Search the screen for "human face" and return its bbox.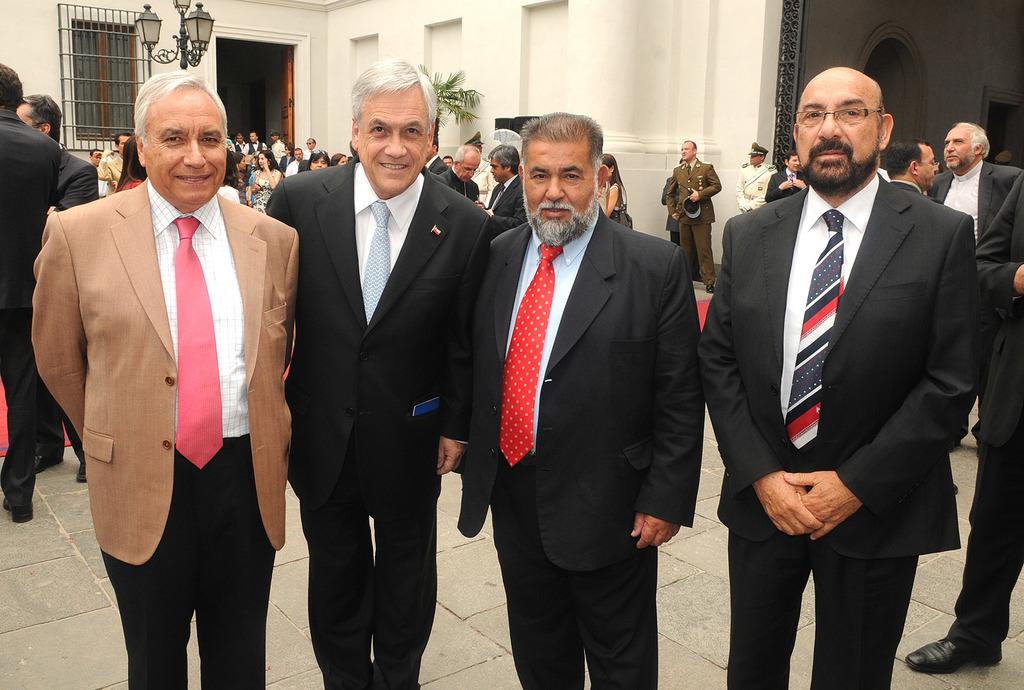
Found: [x1=682, y1=140, x2=692, y2=157].
